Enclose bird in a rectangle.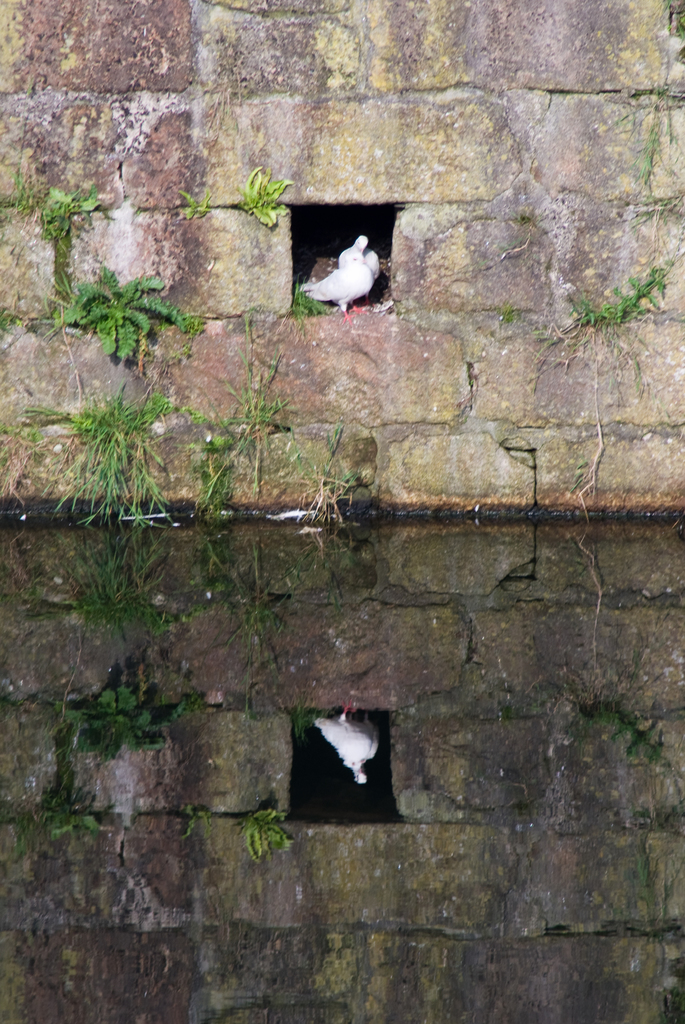
[x1=294, y1=251, x2=380, y2=323].
